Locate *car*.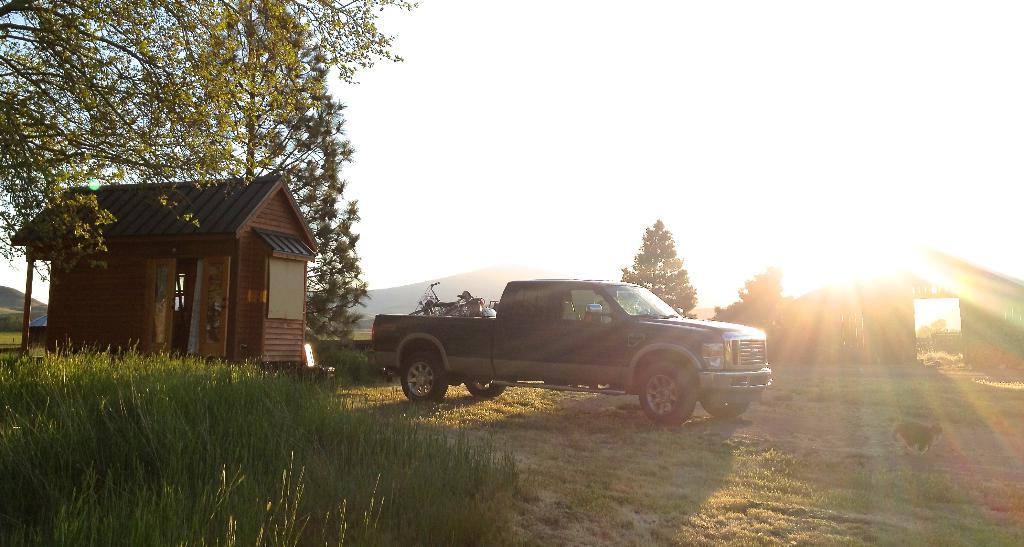
Bounding box: detection(372, 274, 788, 436).
